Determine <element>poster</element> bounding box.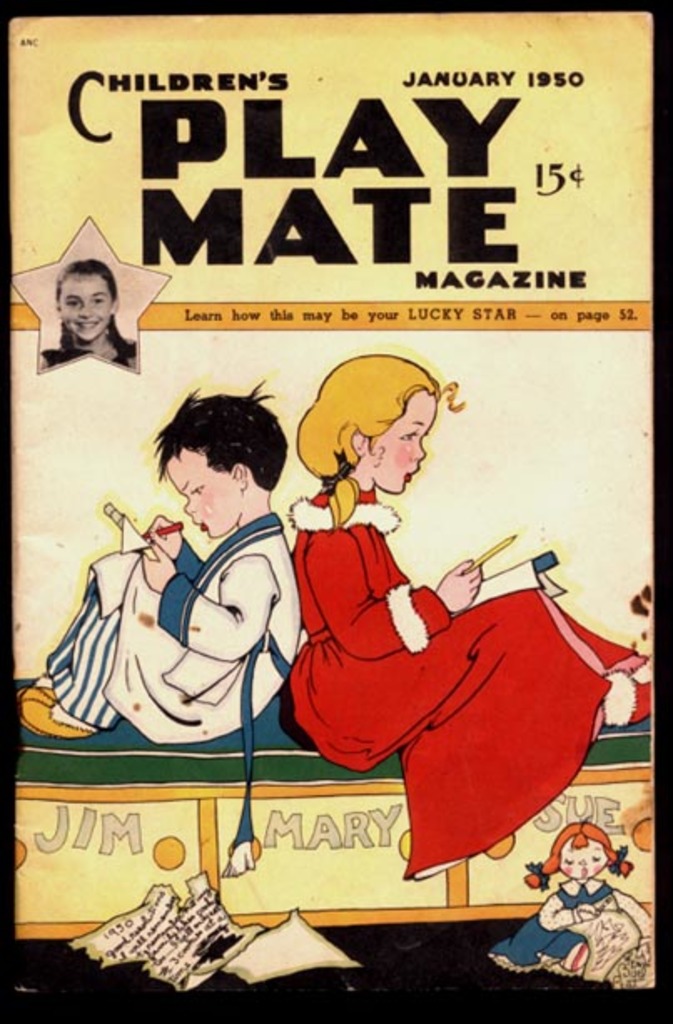
Determined: (left=0, top=0, right=671, bottom=1022).
